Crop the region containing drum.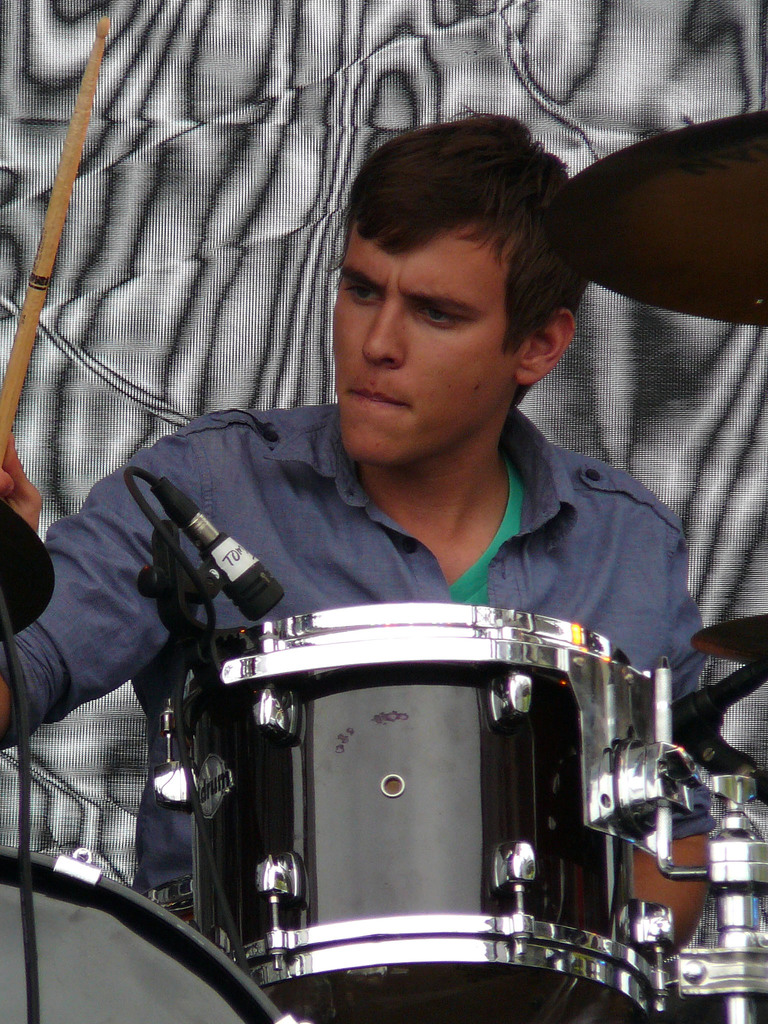
Crop region: pyautogui.locateOnScreen(0, 844, 293, 1023).
